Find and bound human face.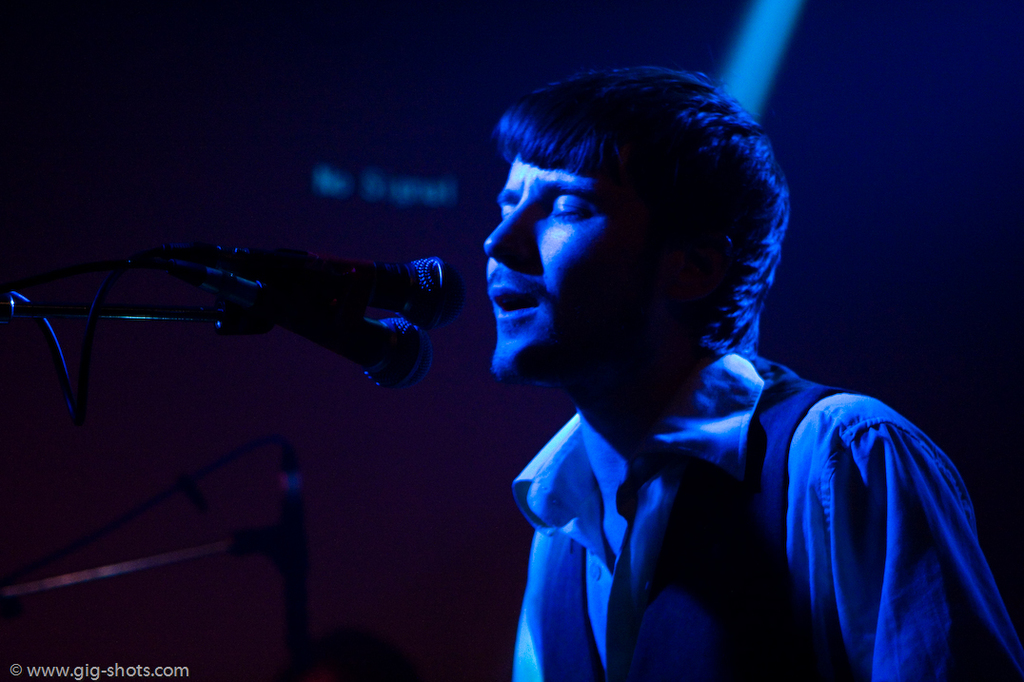
Bound: 484 152 672 380.
